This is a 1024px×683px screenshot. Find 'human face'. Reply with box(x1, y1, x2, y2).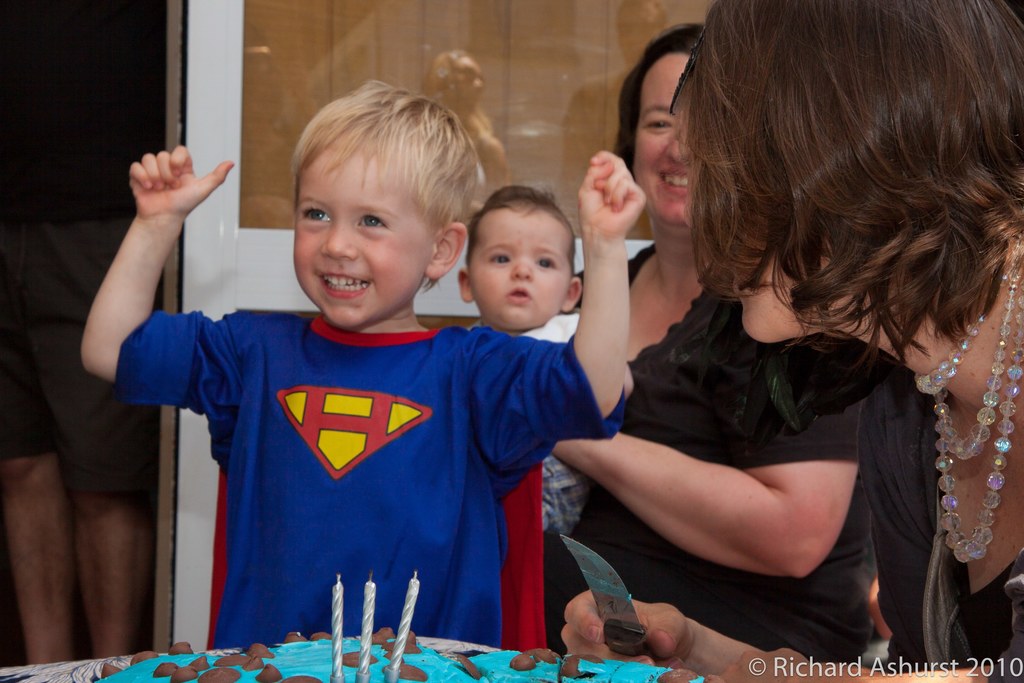
box(475, 215, 566, 333).
